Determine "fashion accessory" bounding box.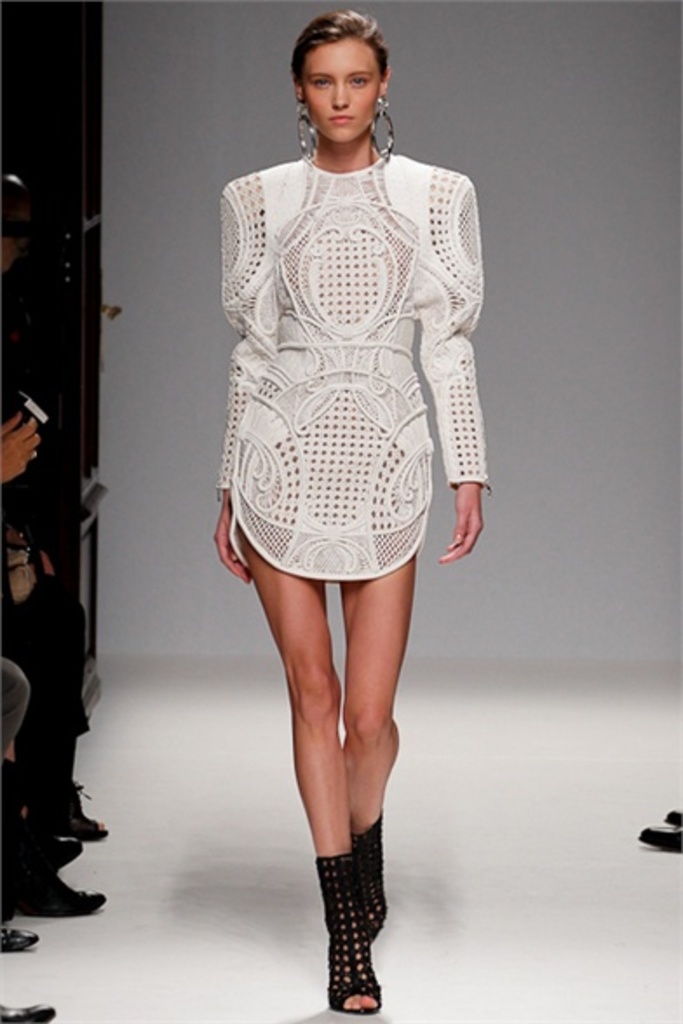
Determined: detection(59, 801, 112, 834).
